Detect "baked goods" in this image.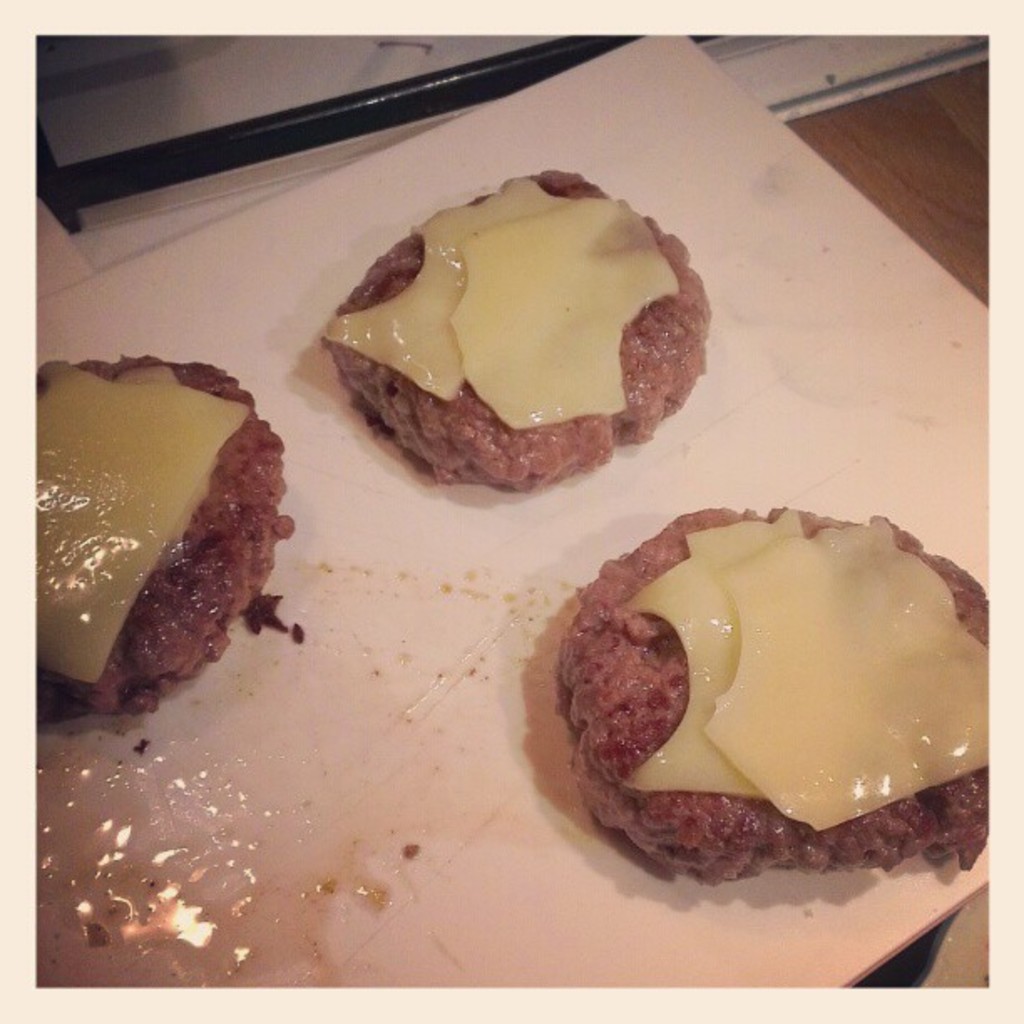
Detection: (x1=35, y1=360, x2=289, y2=719).
